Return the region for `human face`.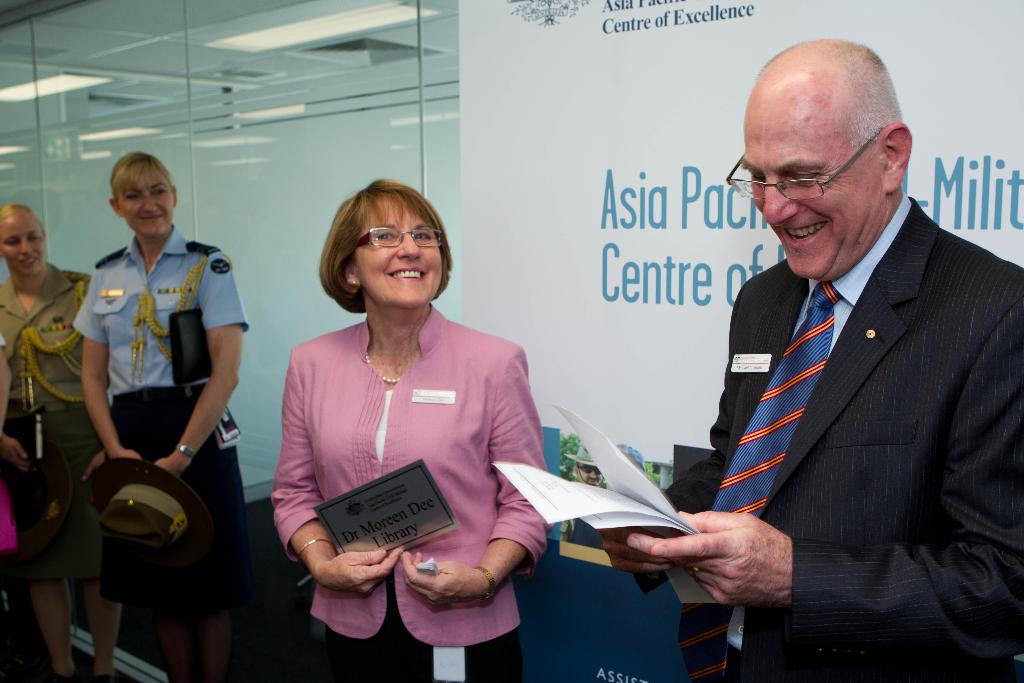
l=118, t=180, r=170, b=235.
